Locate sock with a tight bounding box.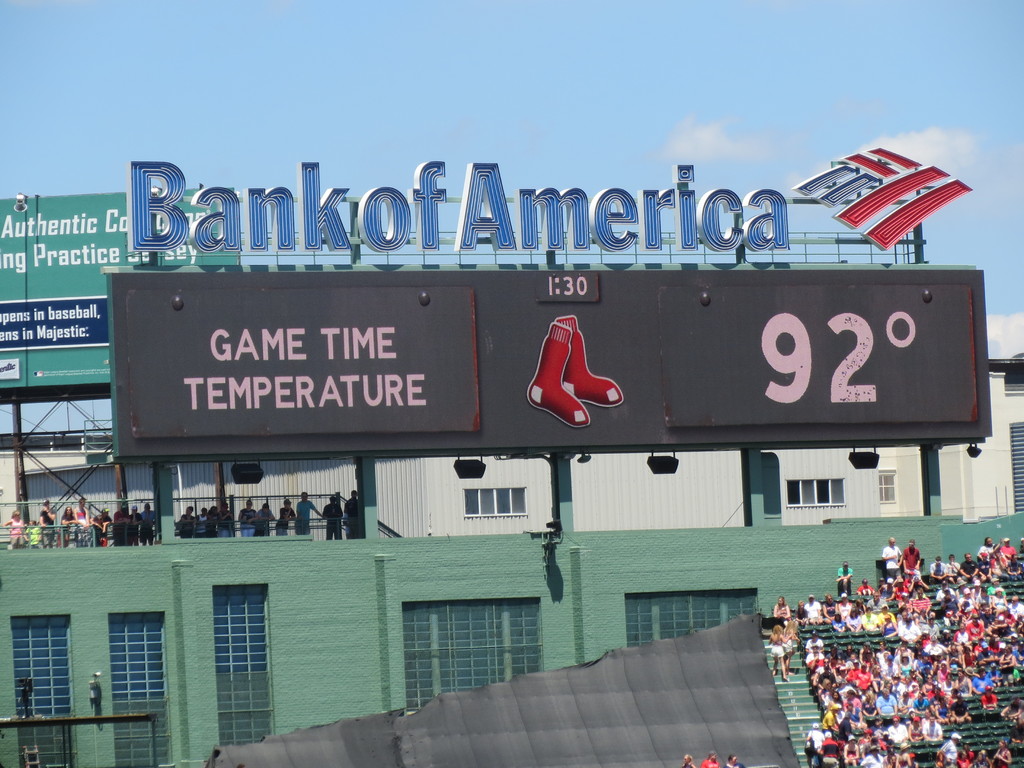
[524,323,593,428].
